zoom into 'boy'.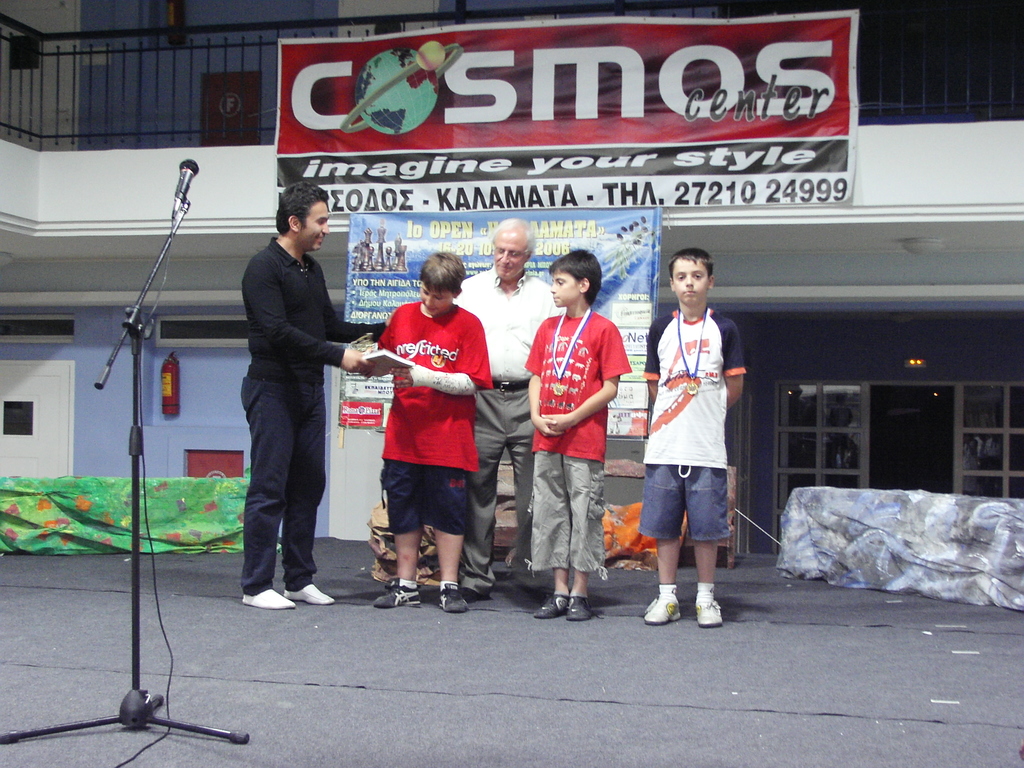
Zoom target: box=[515, 254, 634, 618].
